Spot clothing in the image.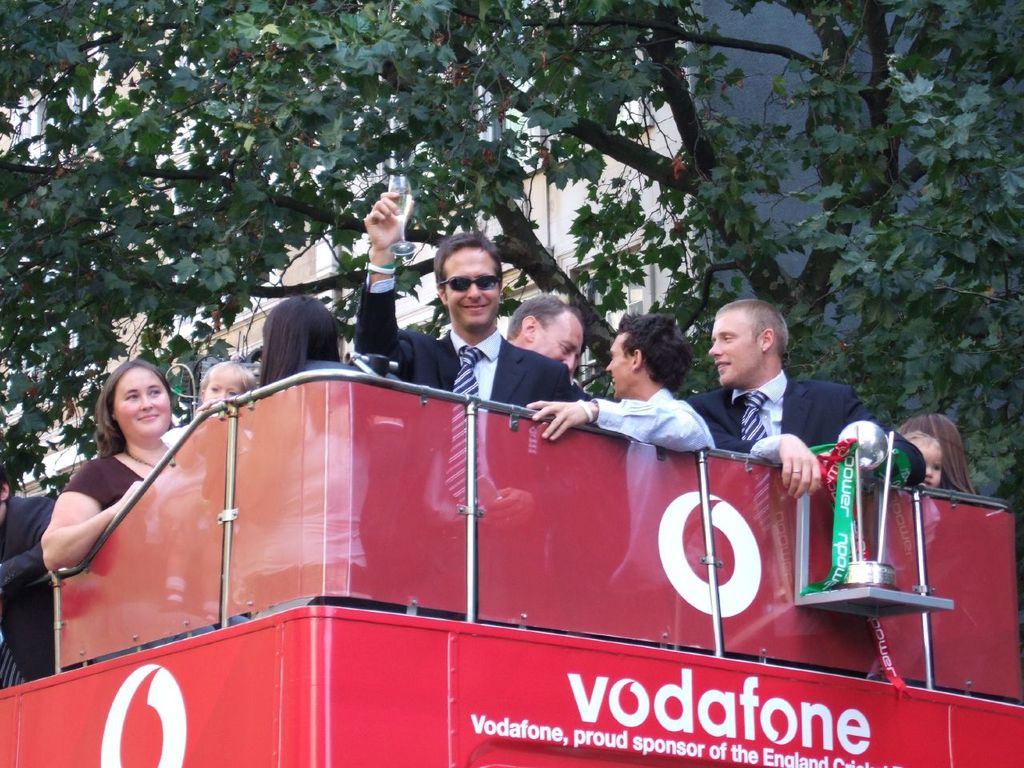
clothing found at rect(62, 454, 145, 512).
